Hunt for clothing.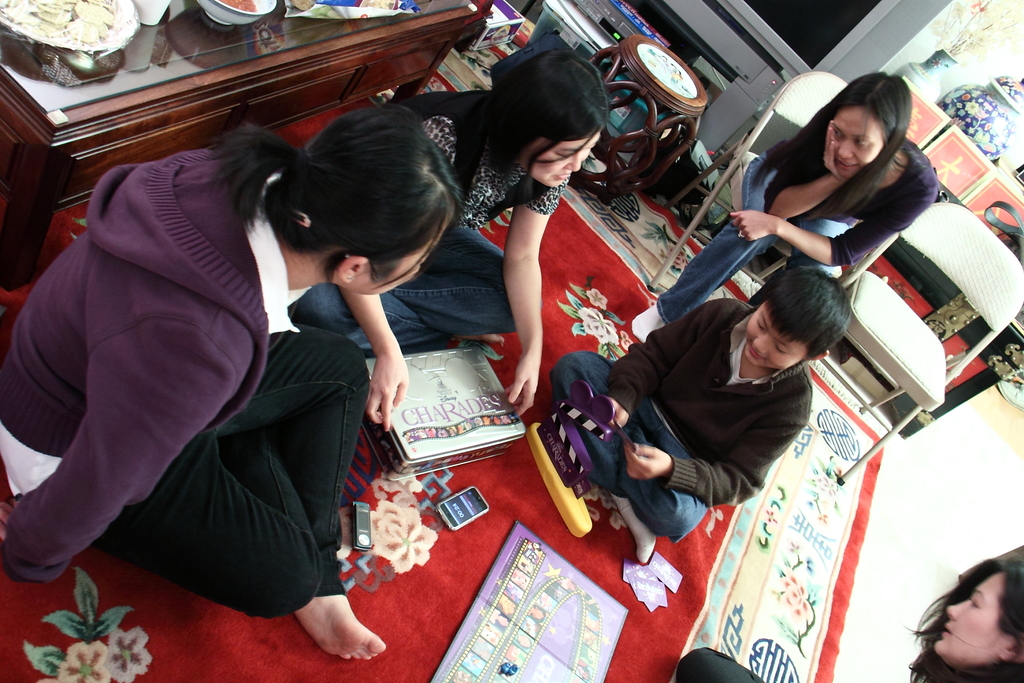
Hunted down at 543 302 817 534.
